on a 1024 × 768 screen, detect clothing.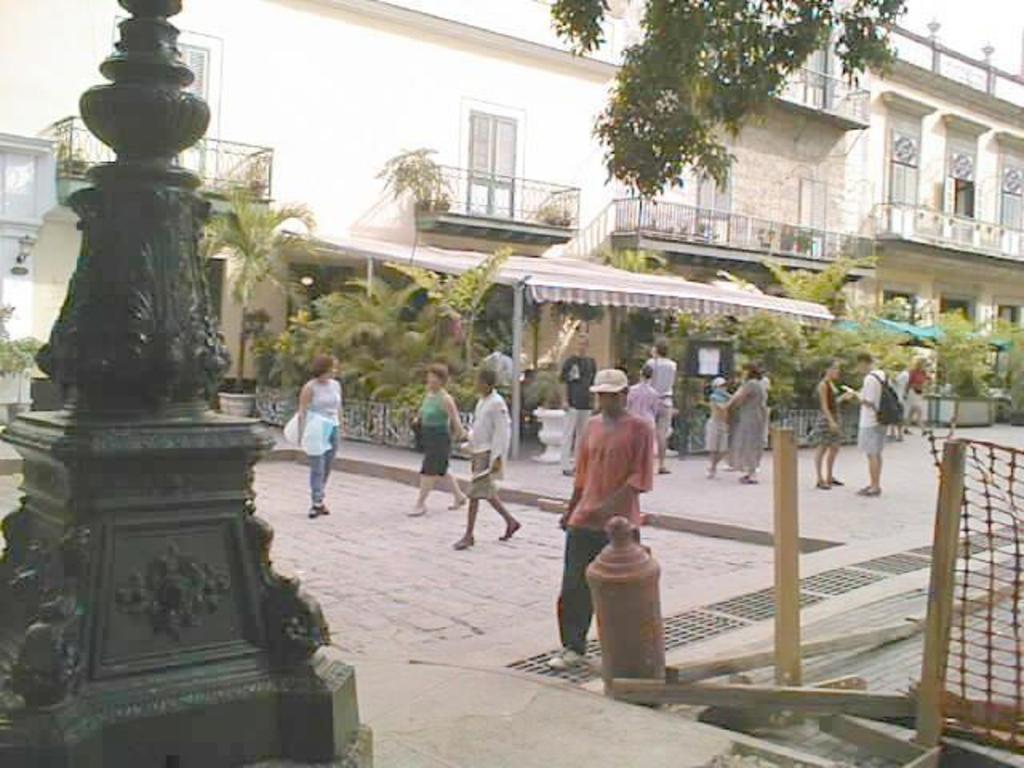
locate(557, 347, 608, 443).
